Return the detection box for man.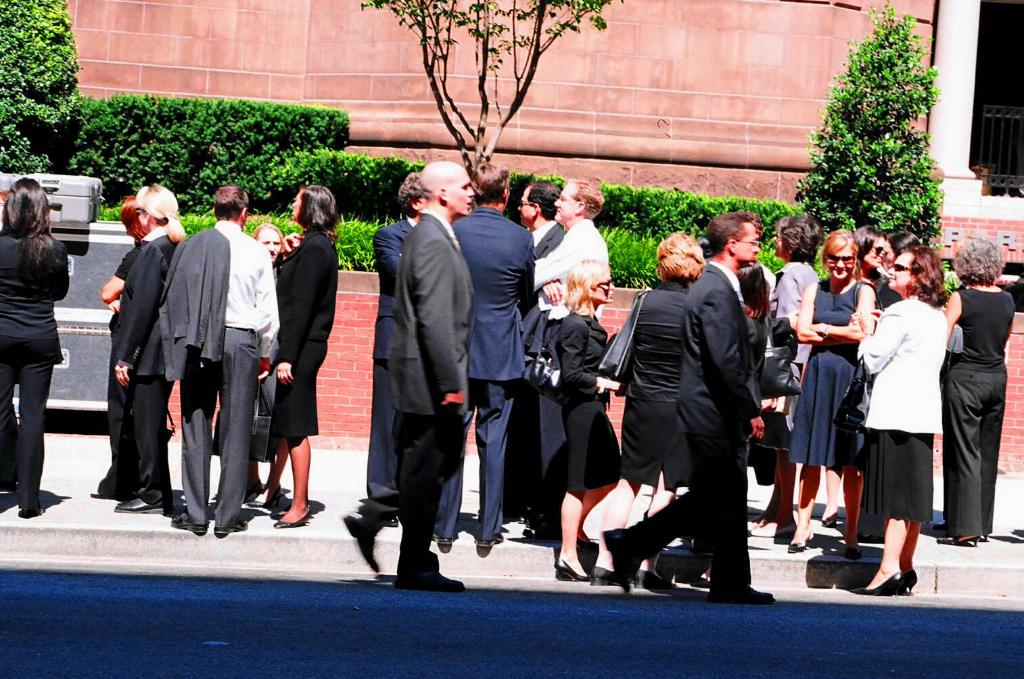
603, 218, 787, 611.
